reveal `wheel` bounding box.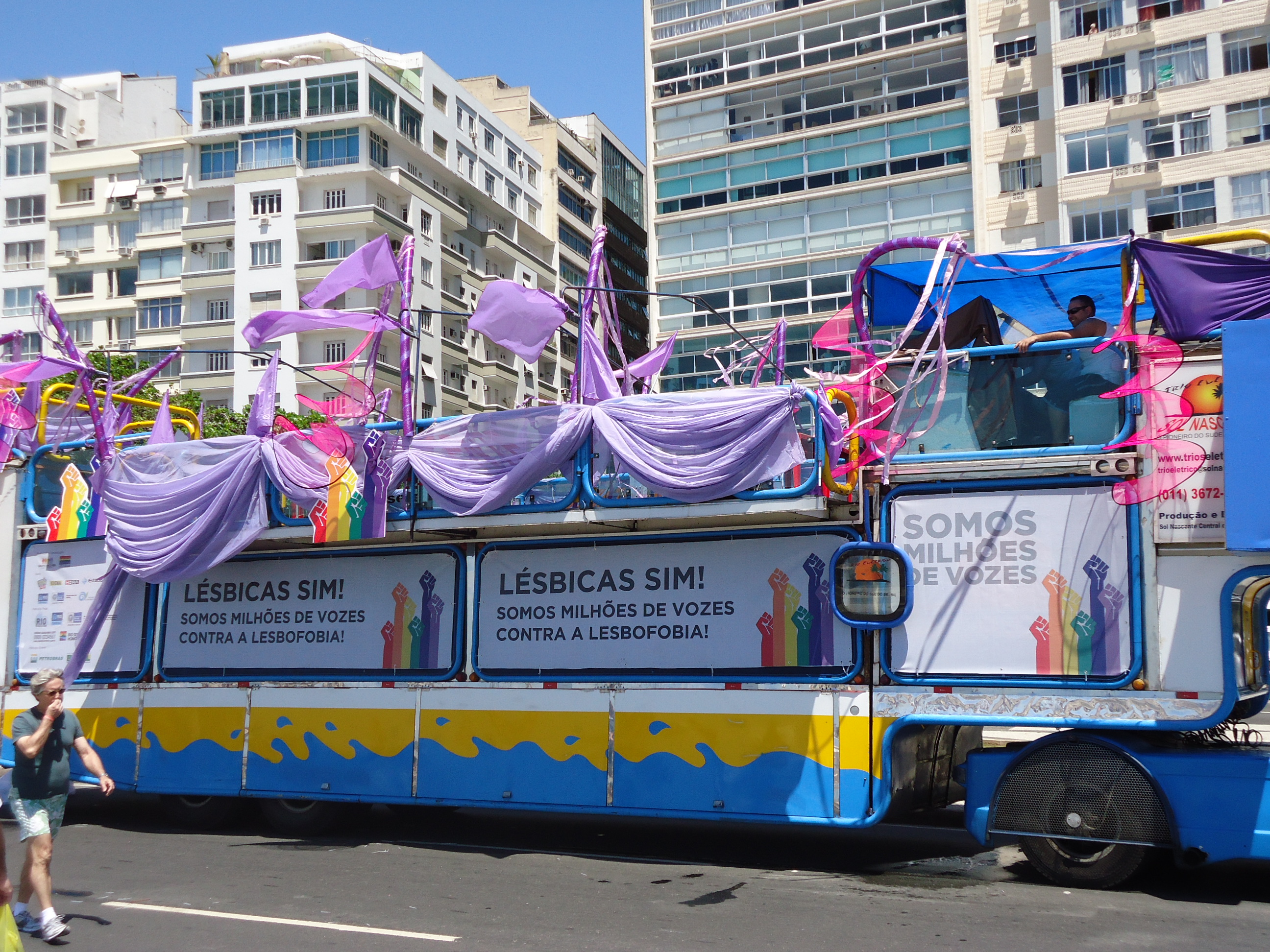
Revealed: select_region(495, 368, 573, 426).
